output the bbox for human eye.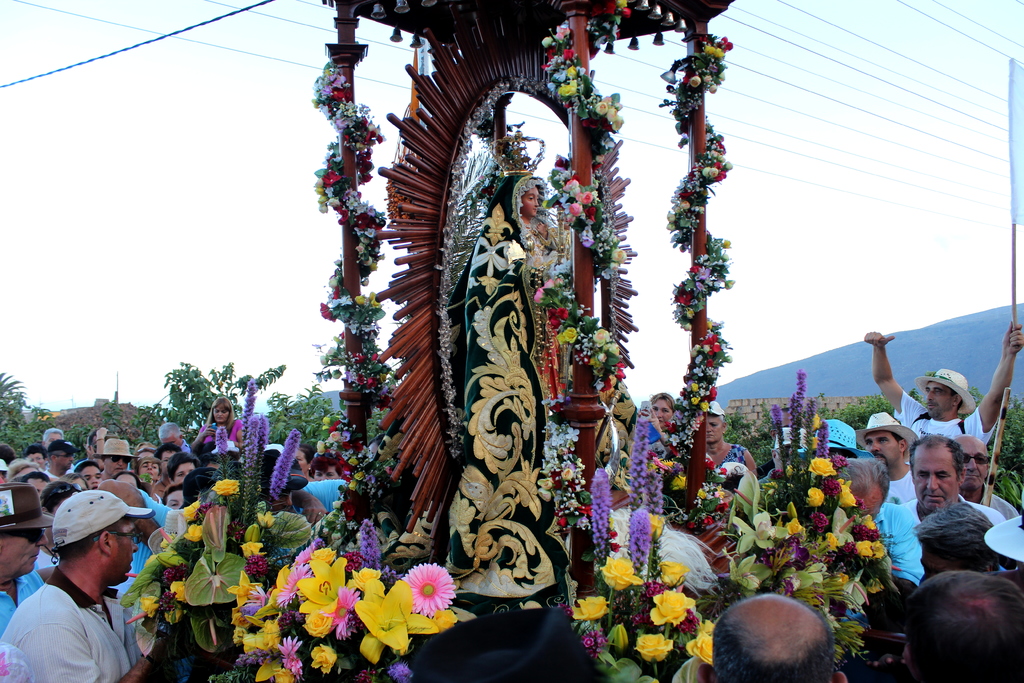
BBox(876, 437, 891, 441).
